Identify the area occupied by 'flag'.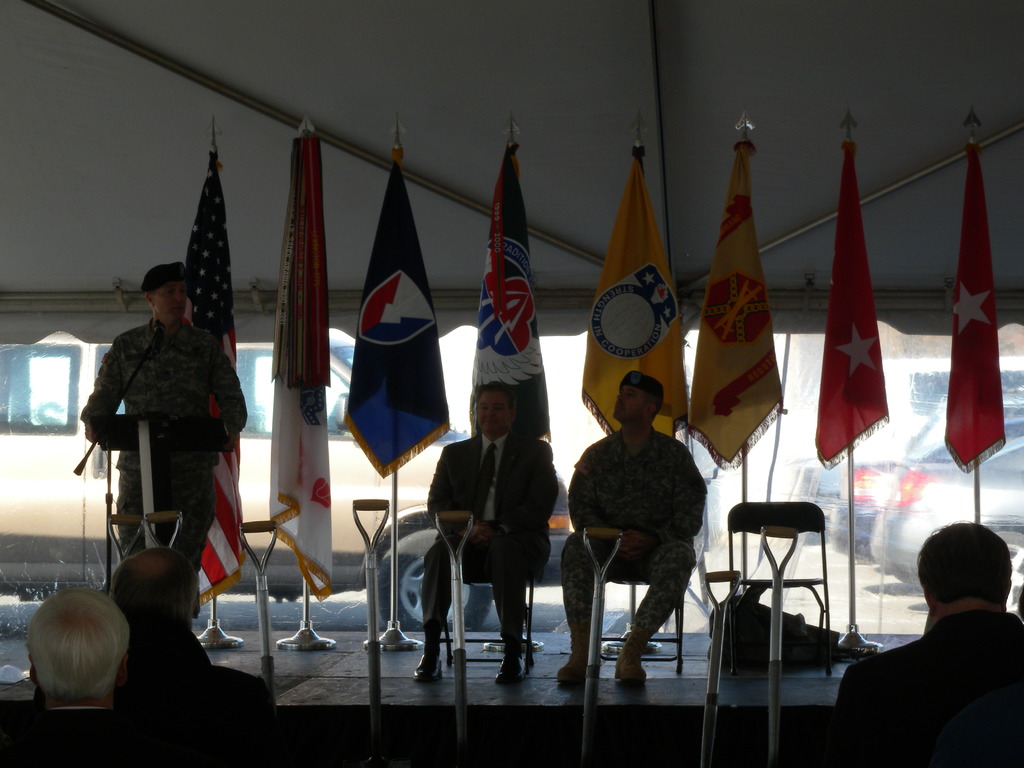
Area: [left=164, top=147, right=260, bottom=618].
